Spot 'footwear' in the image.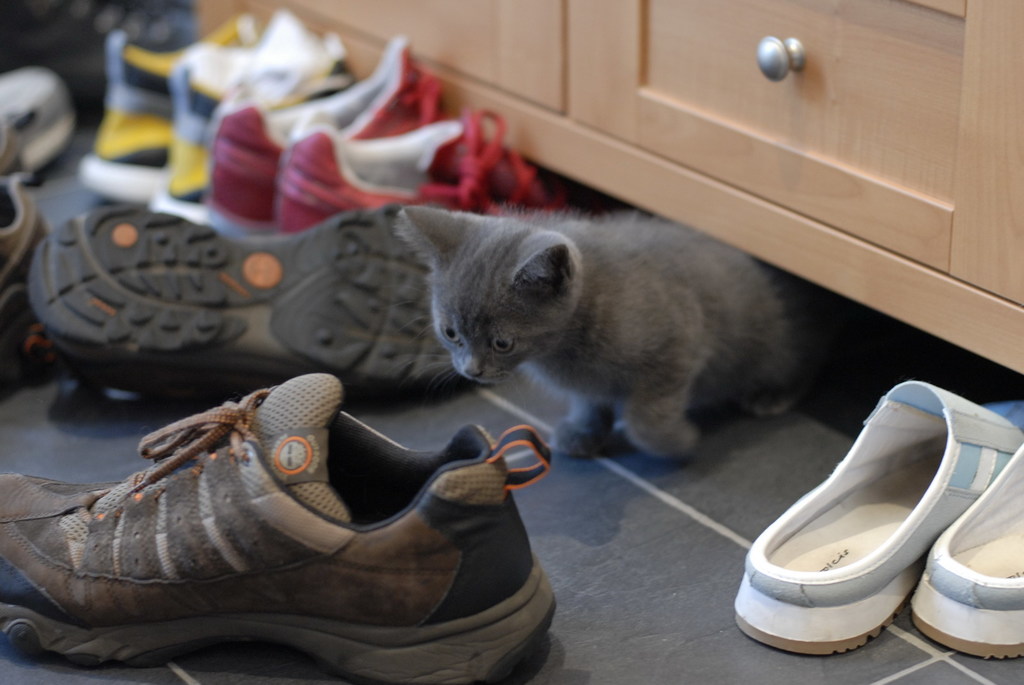
'footwear' found at bbox=(266, 100, 564, 235).
